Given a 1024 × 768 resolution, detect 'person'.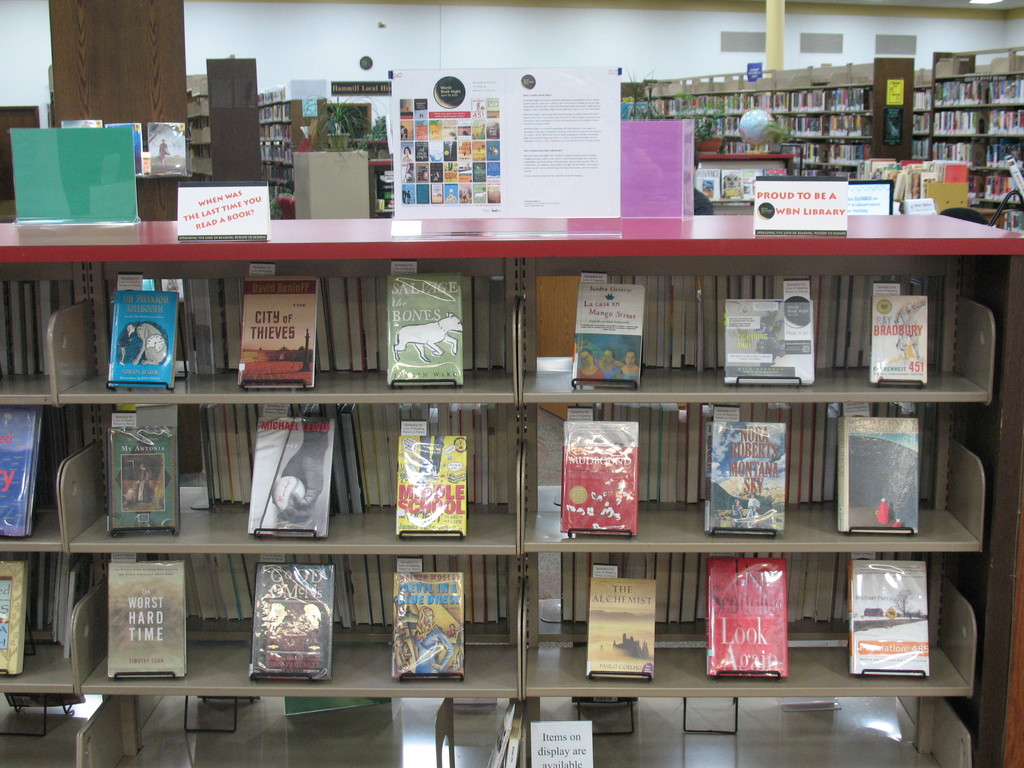
select_region(874, 497, 891, 525).
